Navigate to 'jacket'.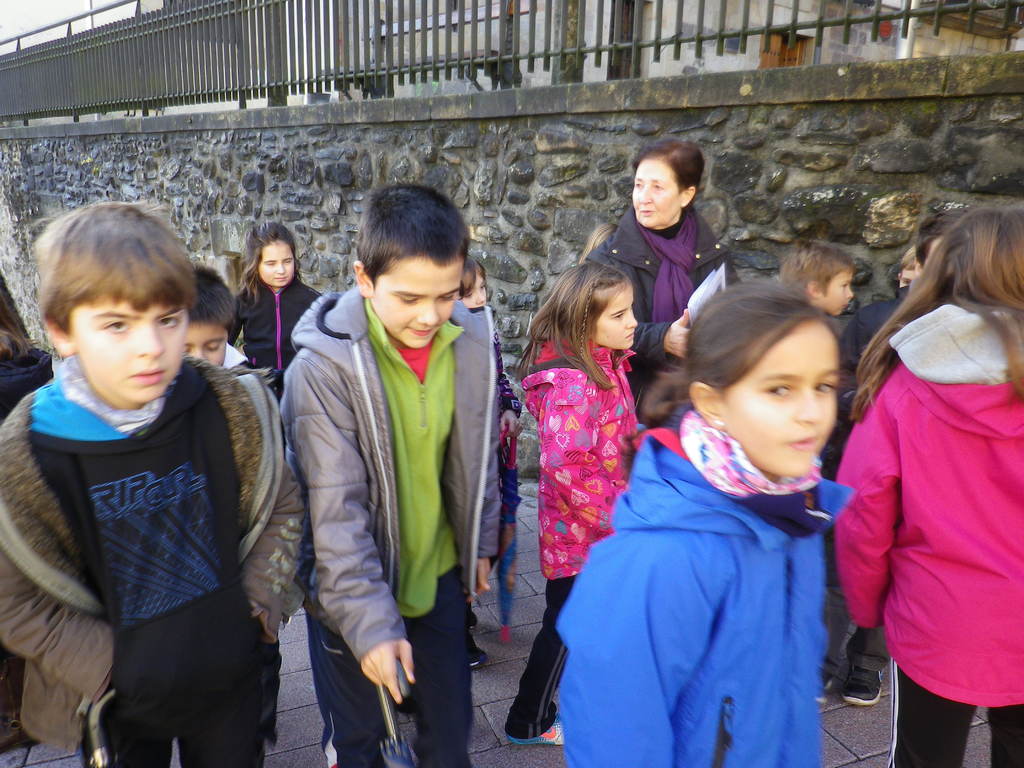
Navigation target: (left=583, top=204, right=744, bottom=420).
